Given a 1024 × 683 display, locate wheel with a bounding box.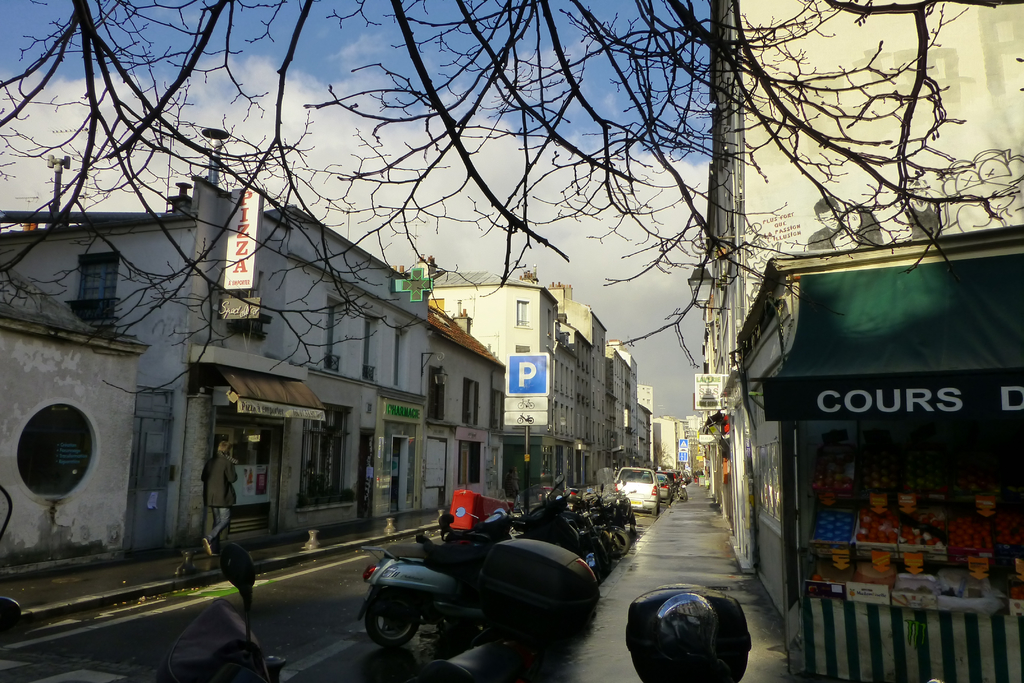
Located: (x1=365, y1=605, x2=419, y2=645).
